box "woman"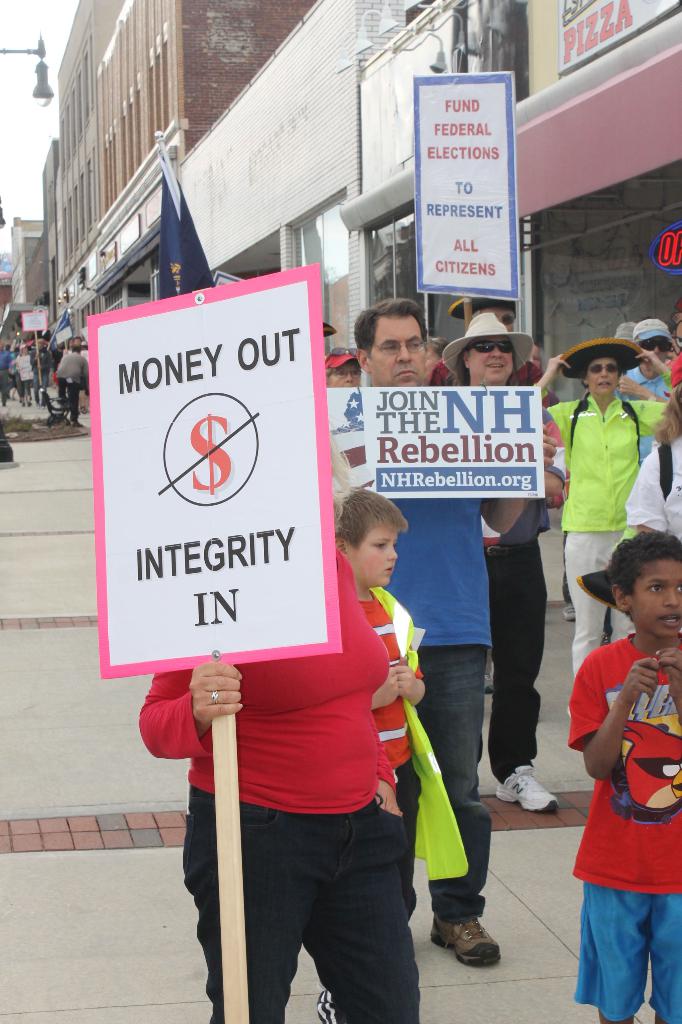
<region>124, 517, 445, 1023</region>
